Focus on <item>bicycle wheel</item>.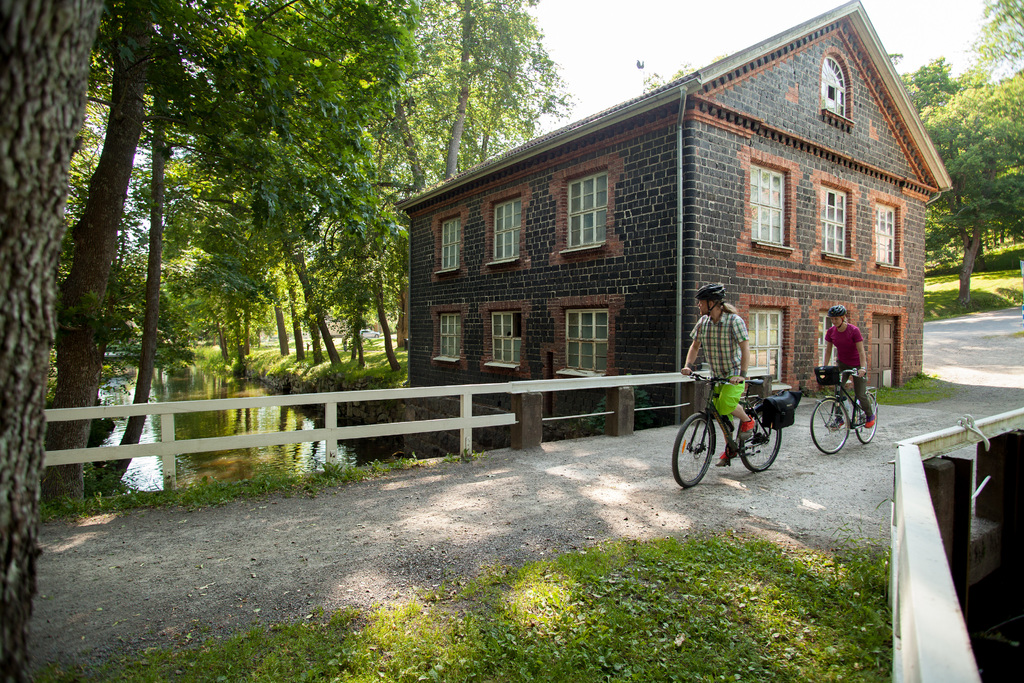
Focused at 668,411,716,488.
